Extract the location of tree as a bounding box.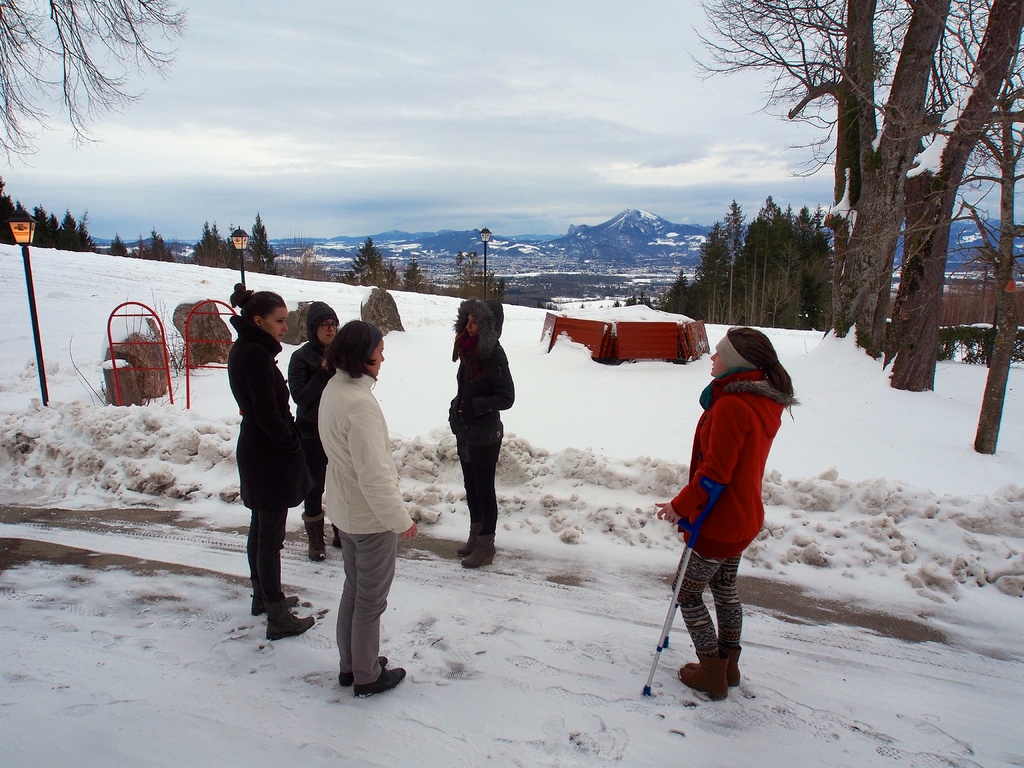
x1=661 y1=241 x2=710 y2=320.
